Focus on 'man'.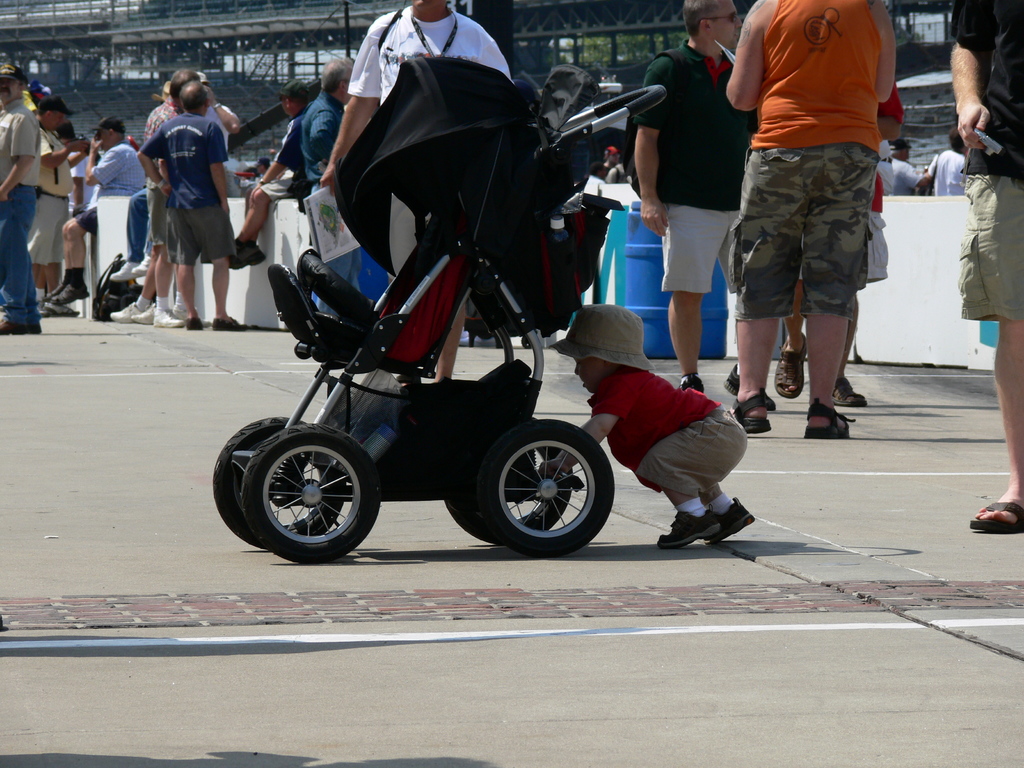
Focused at [left=30, top=93, right=87, bottom=318].
